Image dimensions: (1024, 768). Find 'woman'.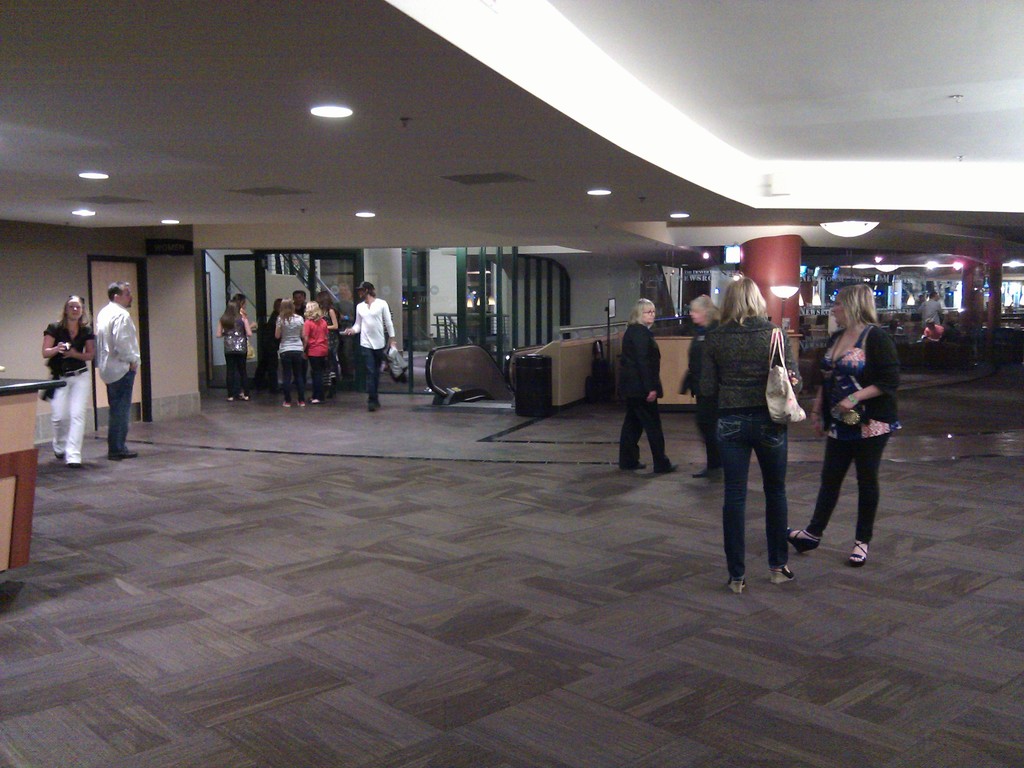
detection(615, 294, 676, 472).
